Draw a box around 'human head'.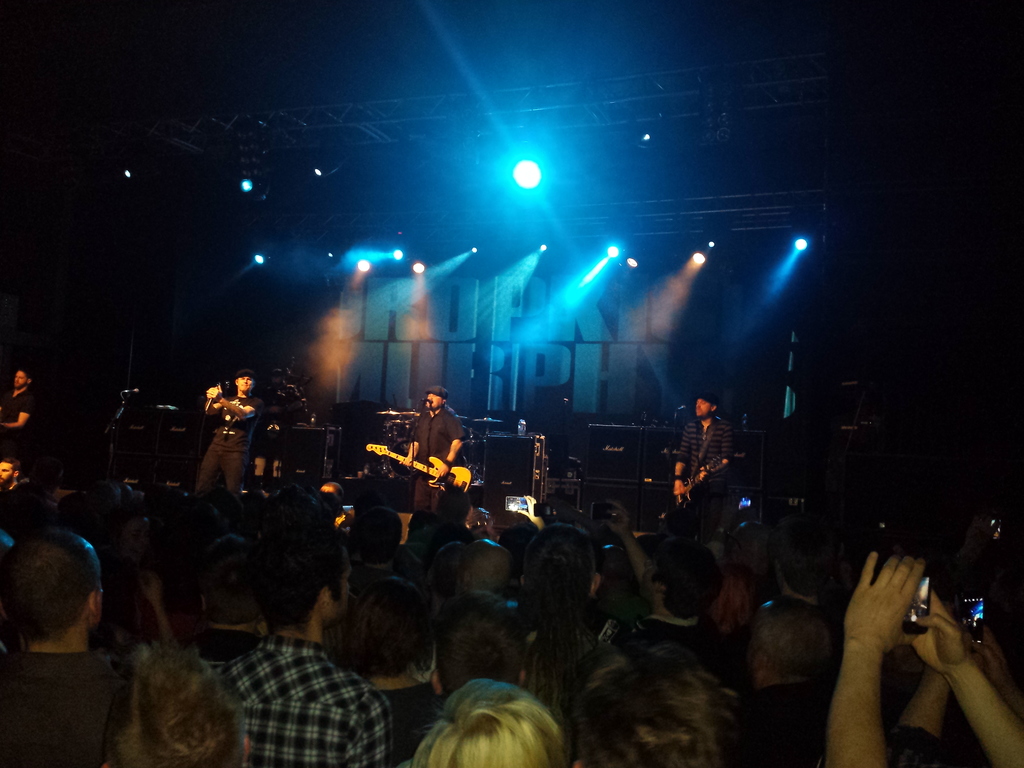
(x1=424, y1=387, x2=452, y2=412).
